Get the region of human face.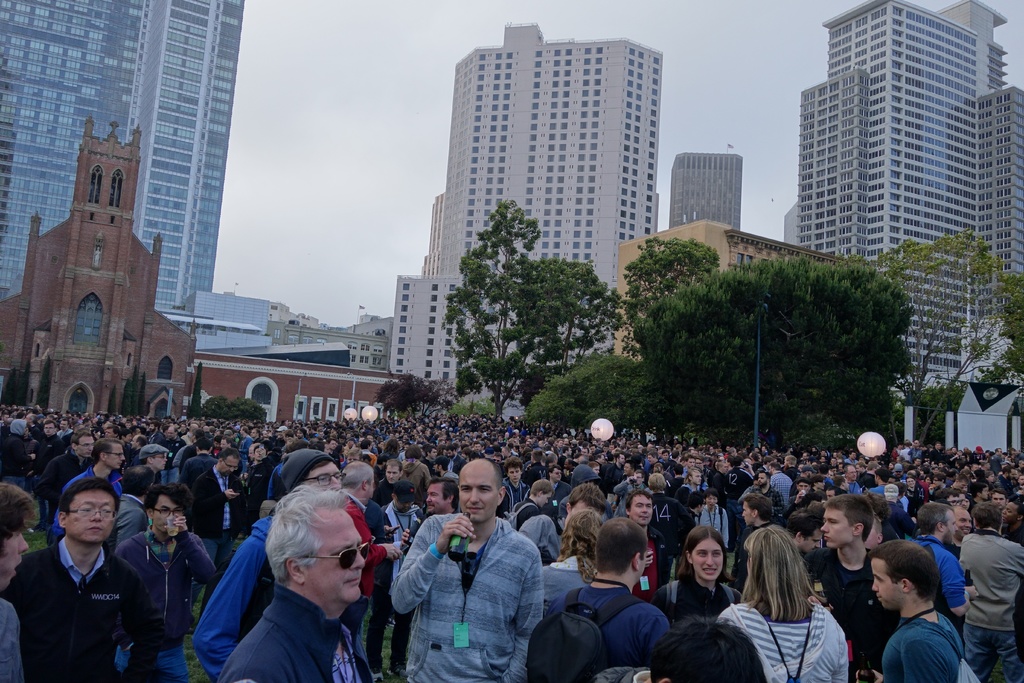
select_region(3, 530, 31, 592).
